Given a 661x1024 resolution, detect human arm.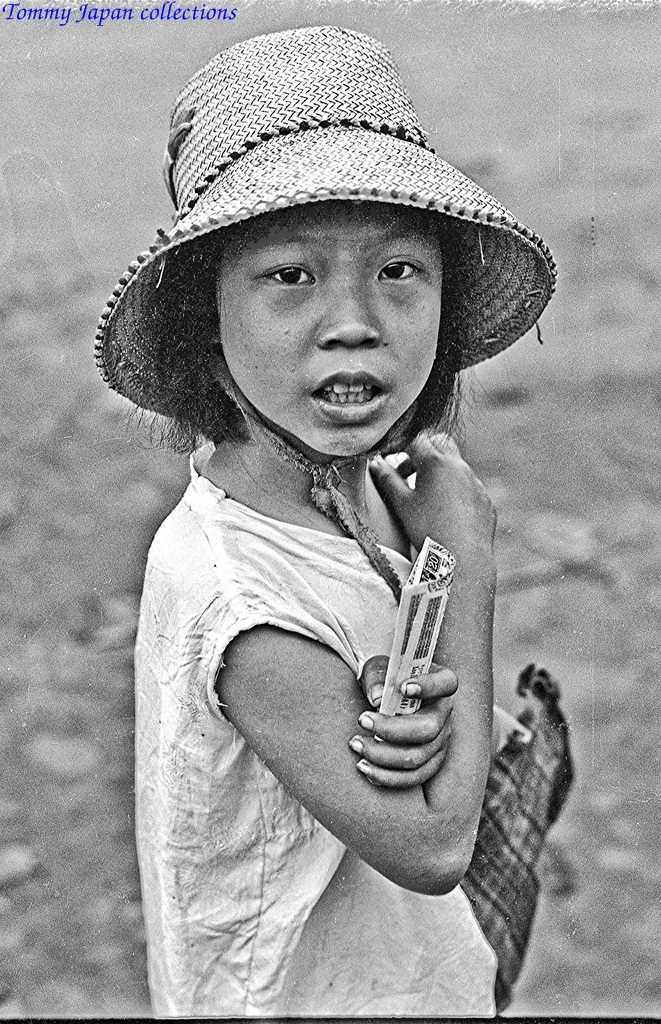
pyautogui.locateOnScreen(348, 629, 469, 774).
